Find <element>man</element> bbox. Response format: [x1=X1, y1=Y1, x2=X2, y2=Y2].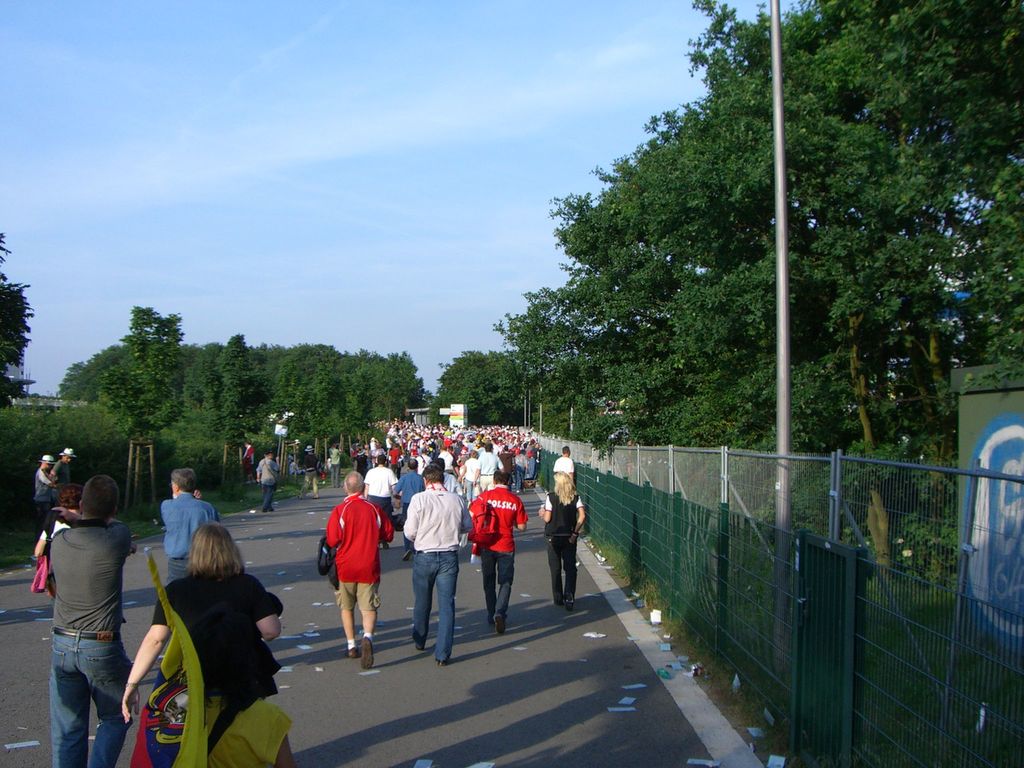
[x1=397, y1=456, x2=423, y2=516].
